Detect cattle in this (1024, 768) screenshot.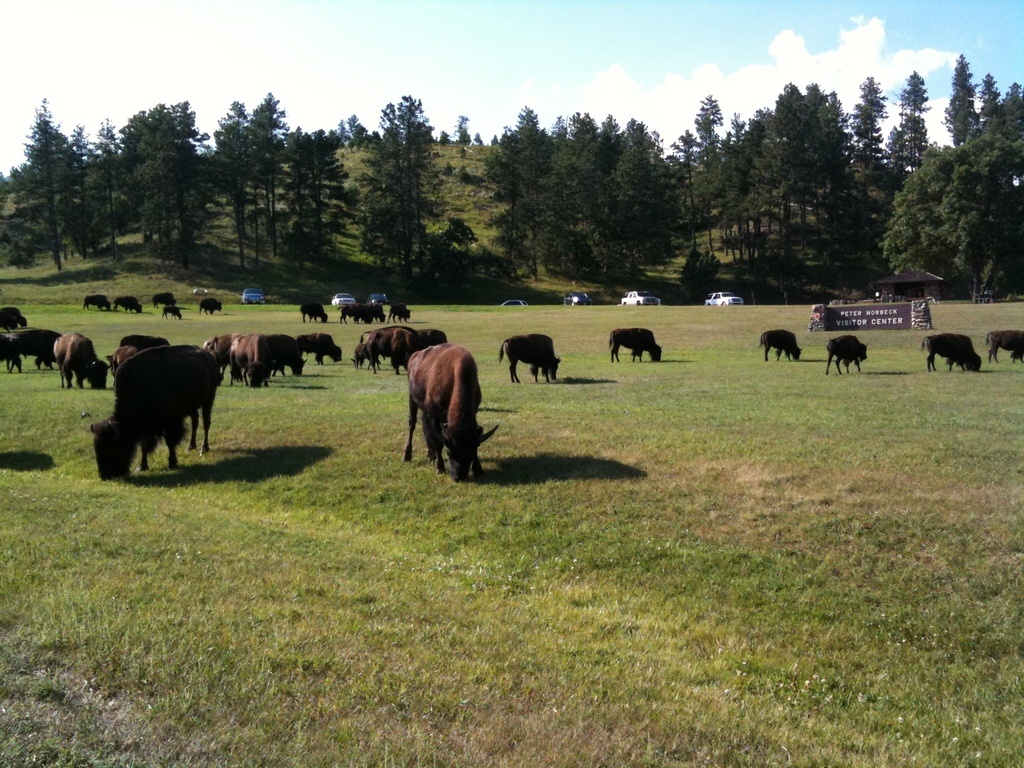
Detection: box(9, 332, 63, 372).
